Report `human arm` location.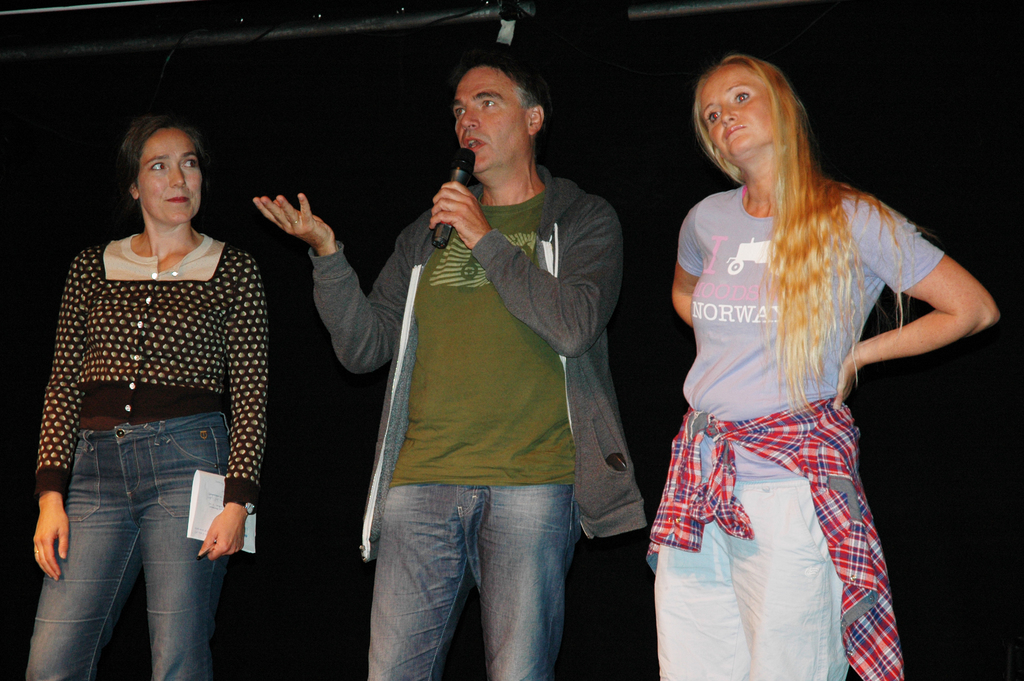
Report: BBox(20, 240, 90, 584).
